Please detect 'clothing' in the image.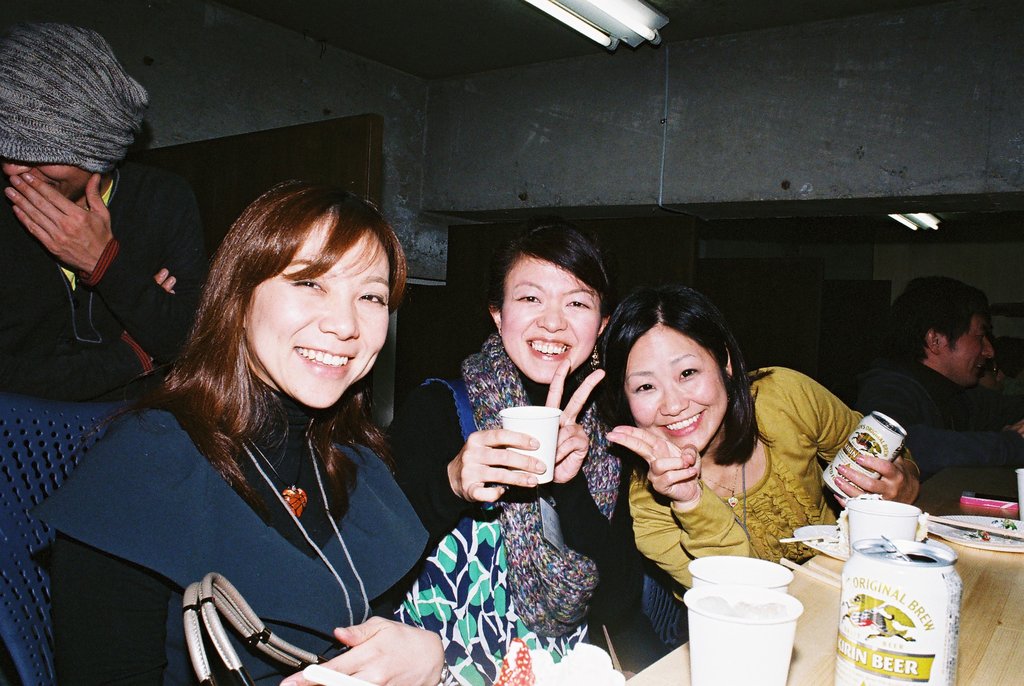
box=[28, 379, 431, 685].
